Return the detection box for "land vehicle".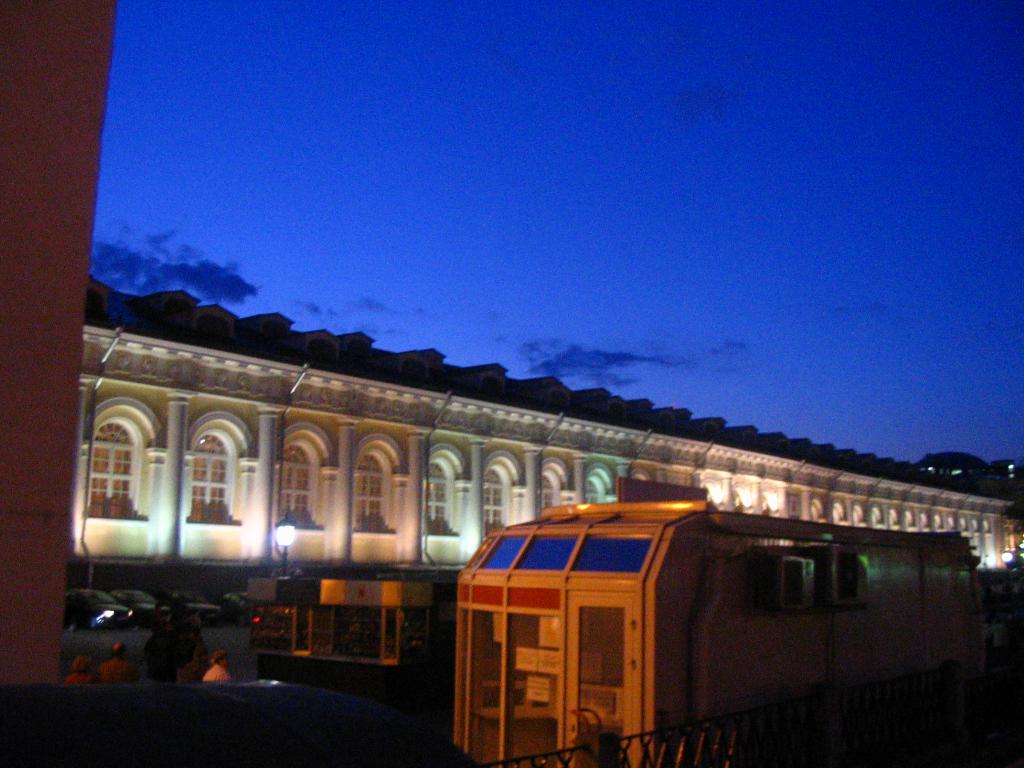
l=410, t=490, r=1001, b=764.
